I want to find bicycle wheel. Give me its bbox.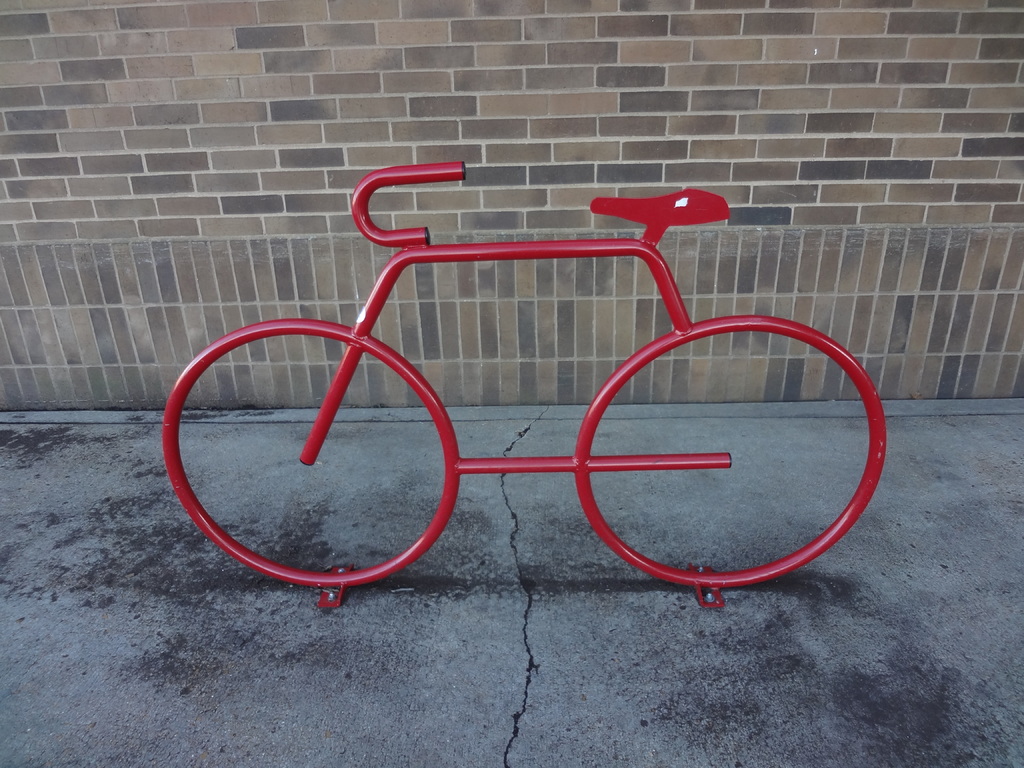
{"x1": 577, "y1": 315, "x2": 886, "y2": 588}.
